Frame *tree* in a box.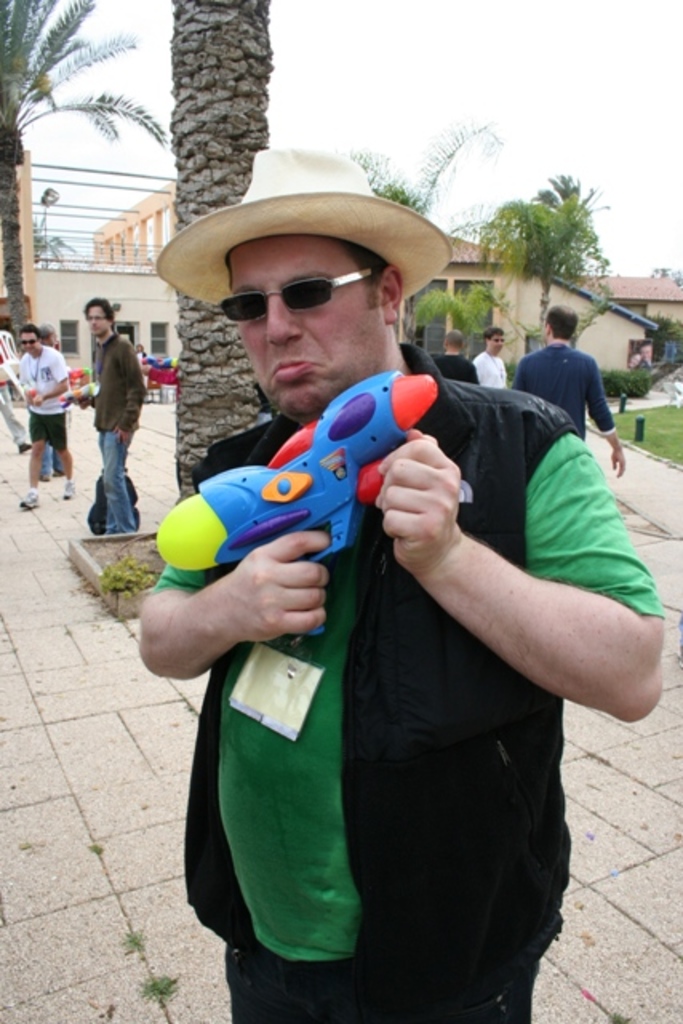
(176,0,272,501).
